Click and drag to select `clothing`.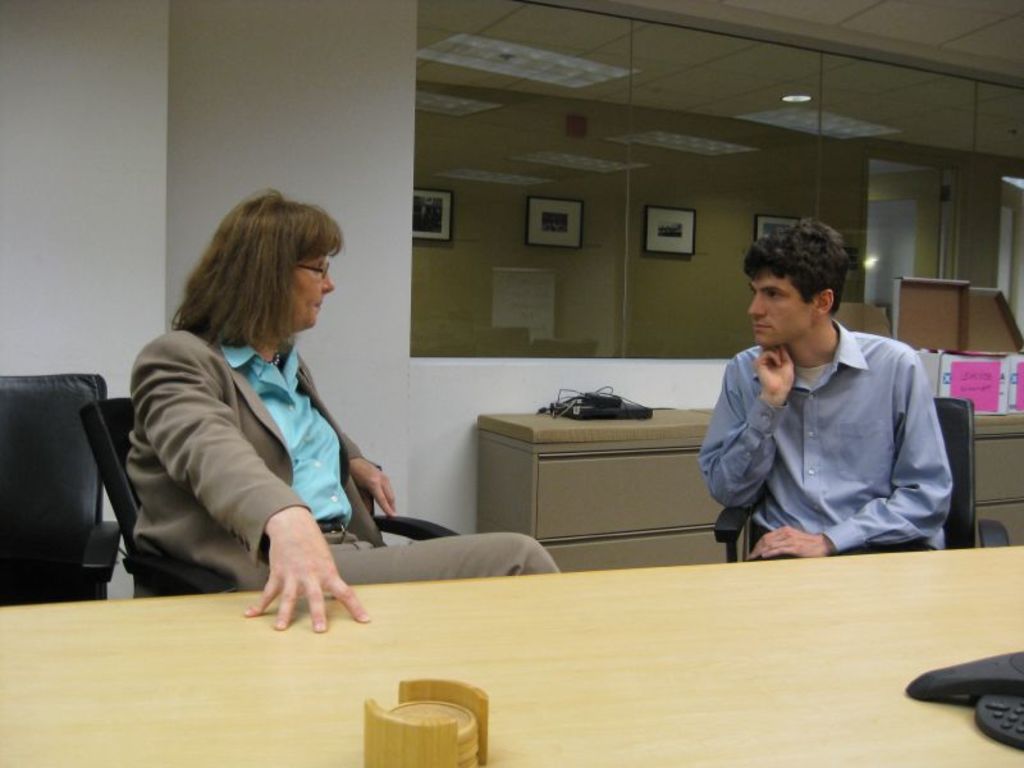
Selection: crop(124, 319, 563, 598).
